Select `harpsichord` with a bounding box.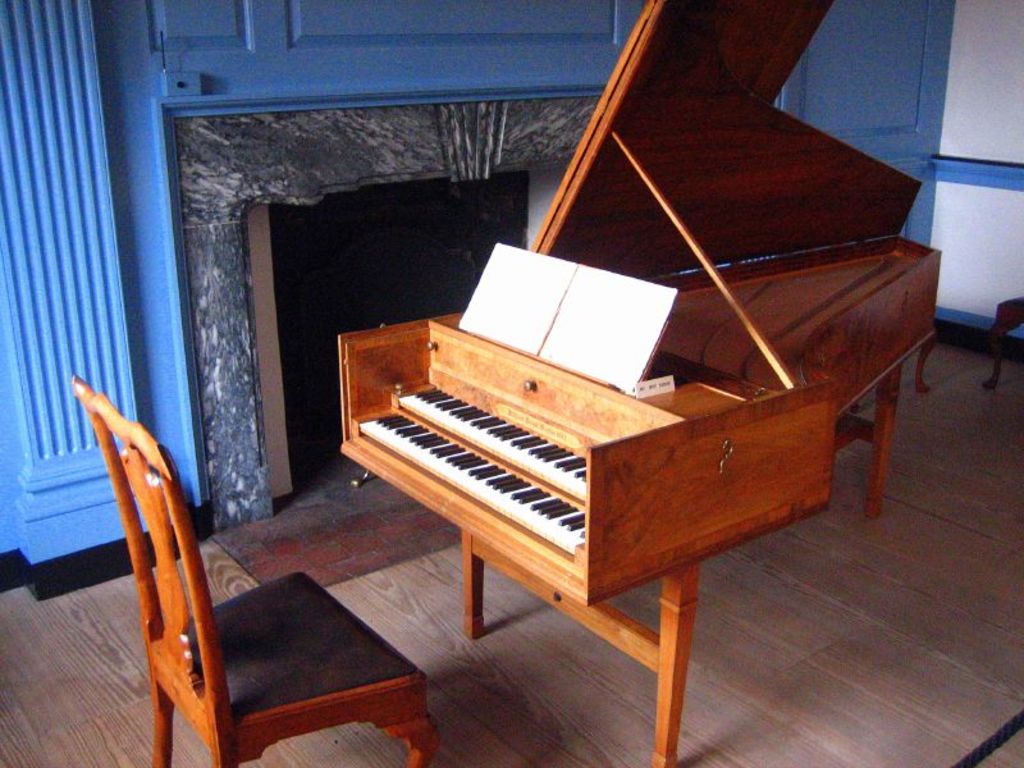
bbox=(340, 0, 937, 767).
